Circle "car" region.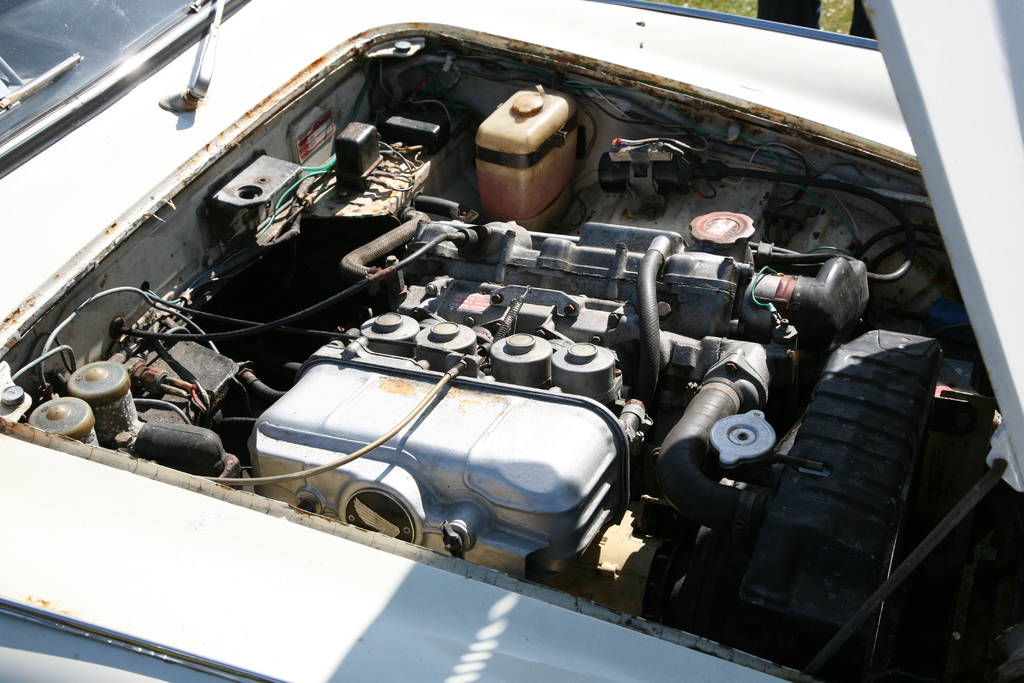
Region: detection(0, 29, 959, 659).
